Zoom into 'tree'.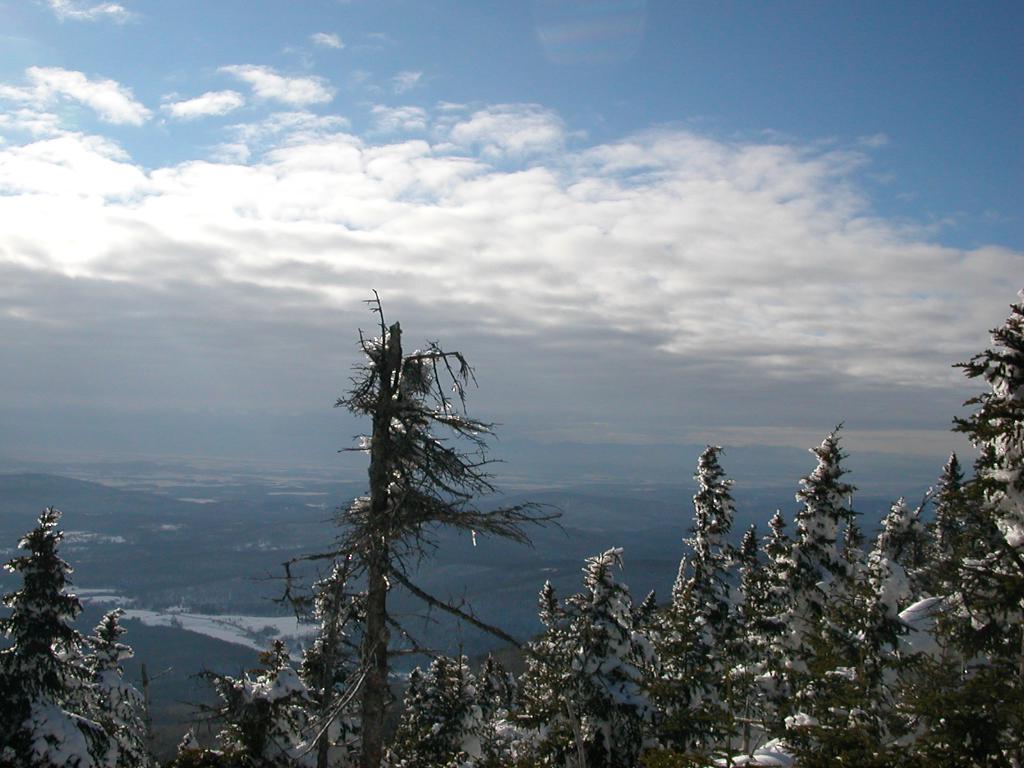
Zoom target: 269 259 510 739.
